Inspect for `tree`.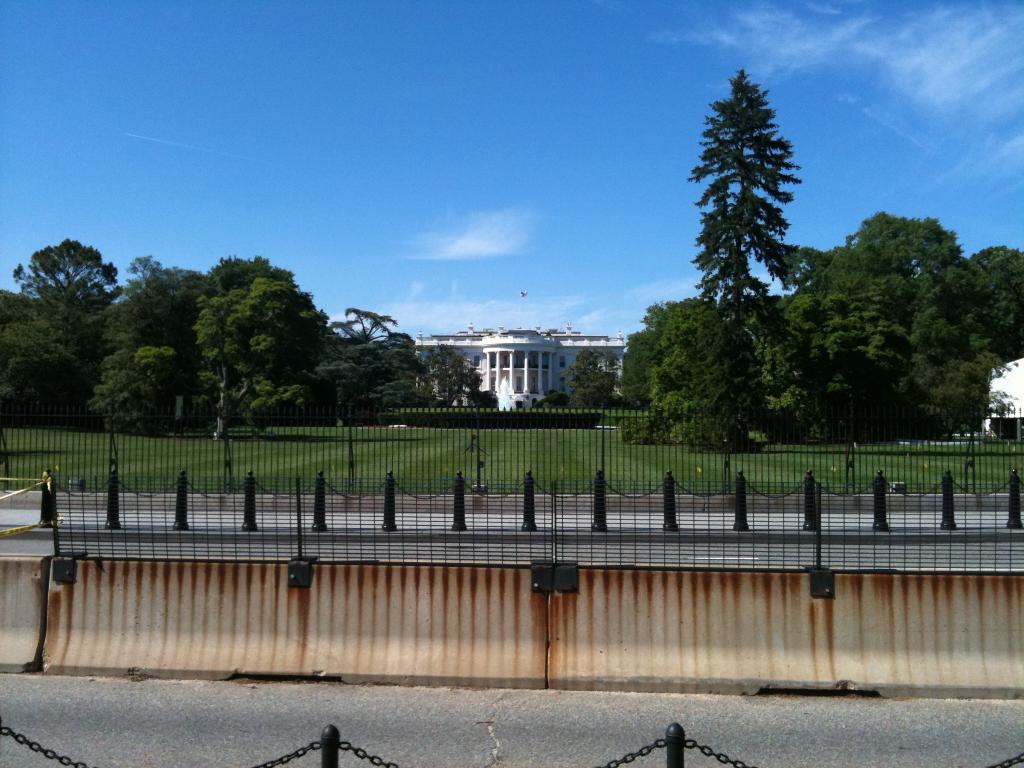
Inspection: crop(170, 261, 355, 457).
